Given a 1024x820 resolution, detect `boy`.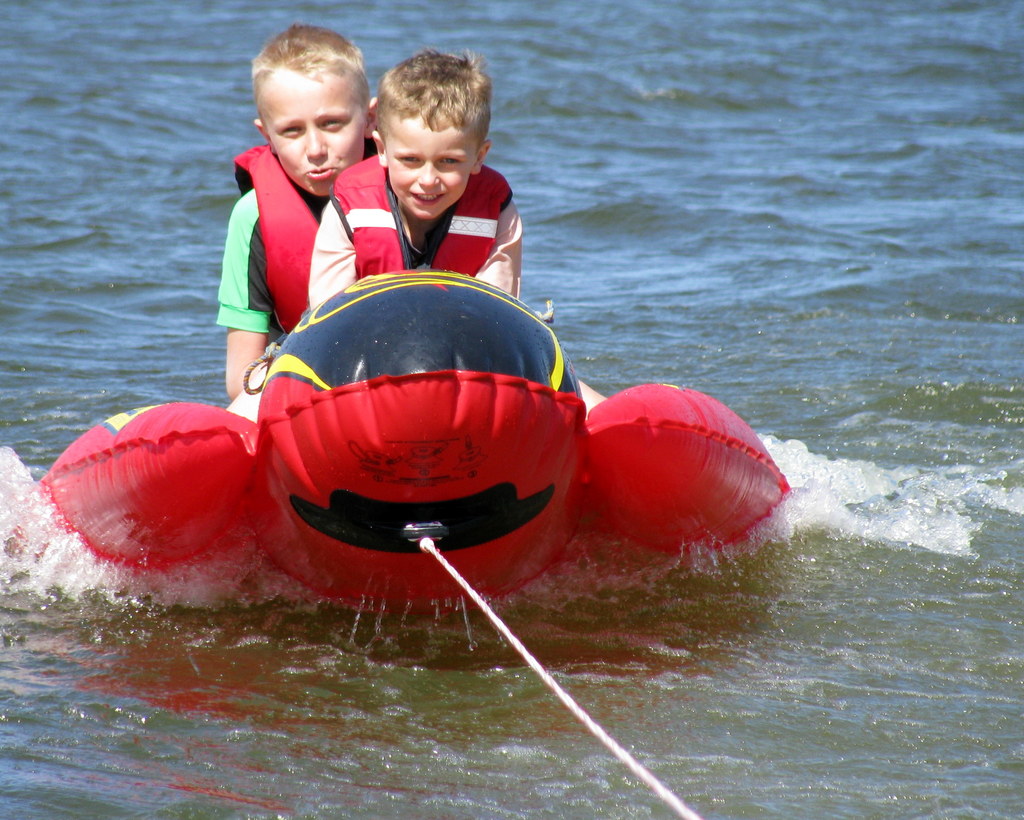
bbox=(216, 25, 378, 400).
